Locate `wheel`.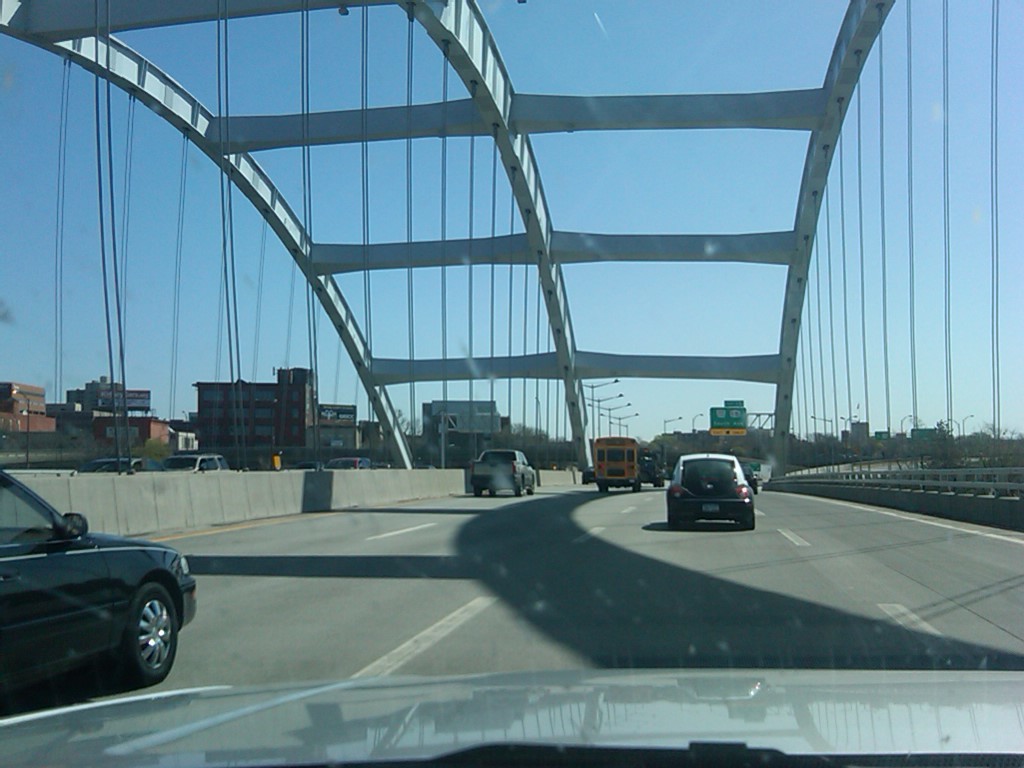
Bounding box: {"x1": 473, "y1": 489, "x2": 482, "y2": 500}.
